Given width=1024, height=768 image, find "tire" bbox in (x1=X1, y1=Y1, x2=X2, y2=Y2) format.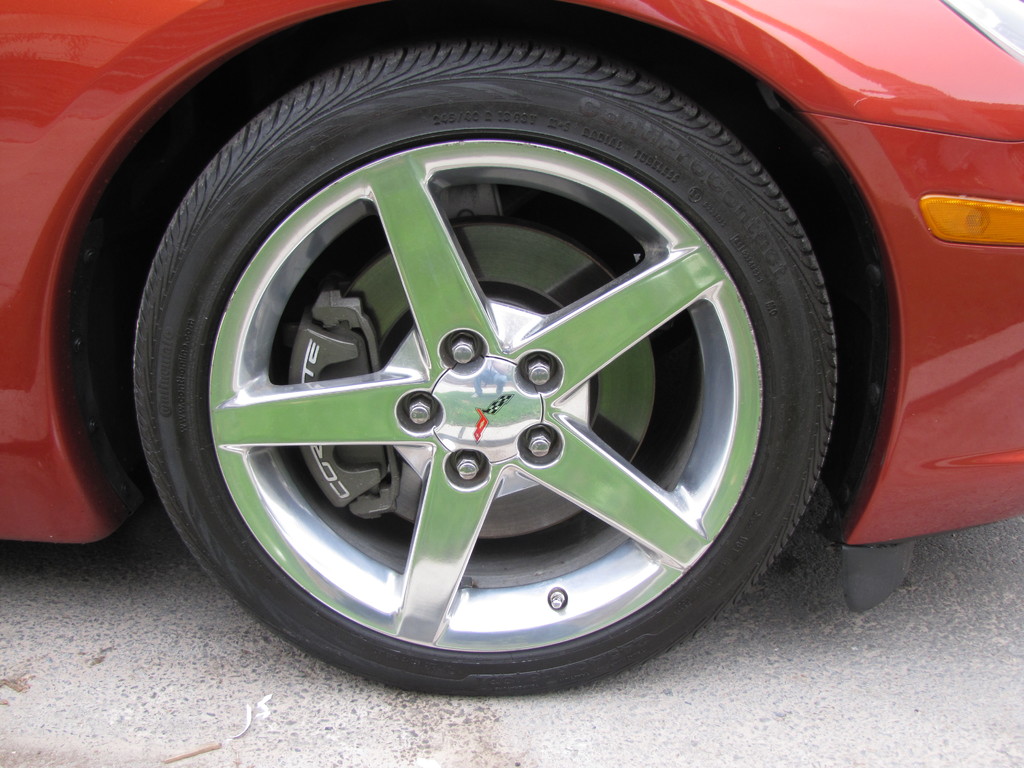
(x1=99, y1=32, x2=878, y2=714).
